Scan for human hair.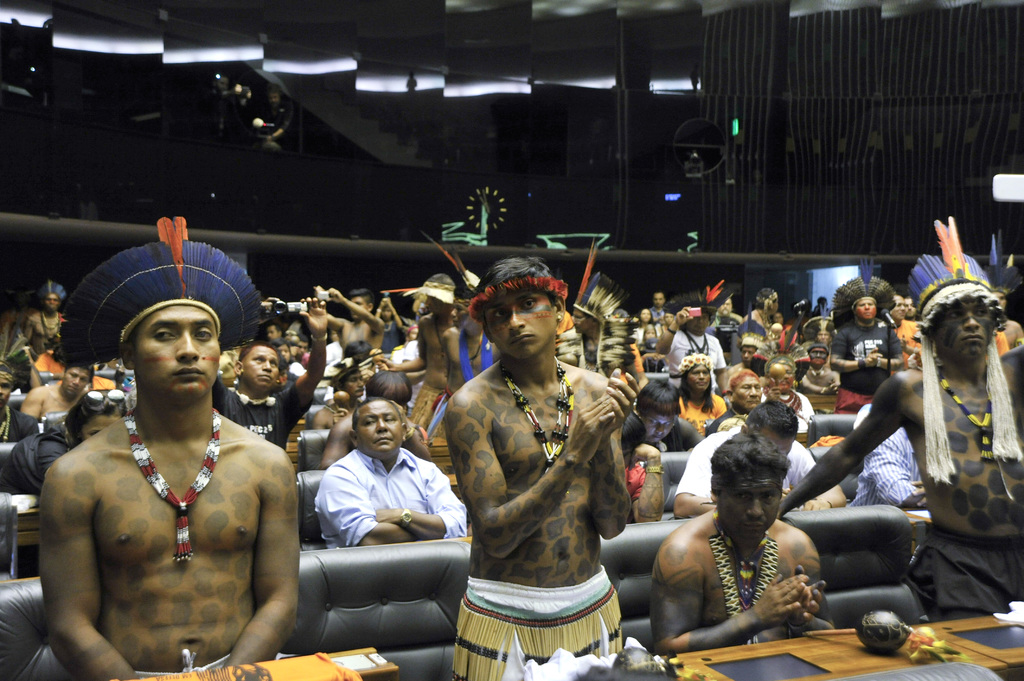
Scan result: detection(0, 365, 12, 391).
